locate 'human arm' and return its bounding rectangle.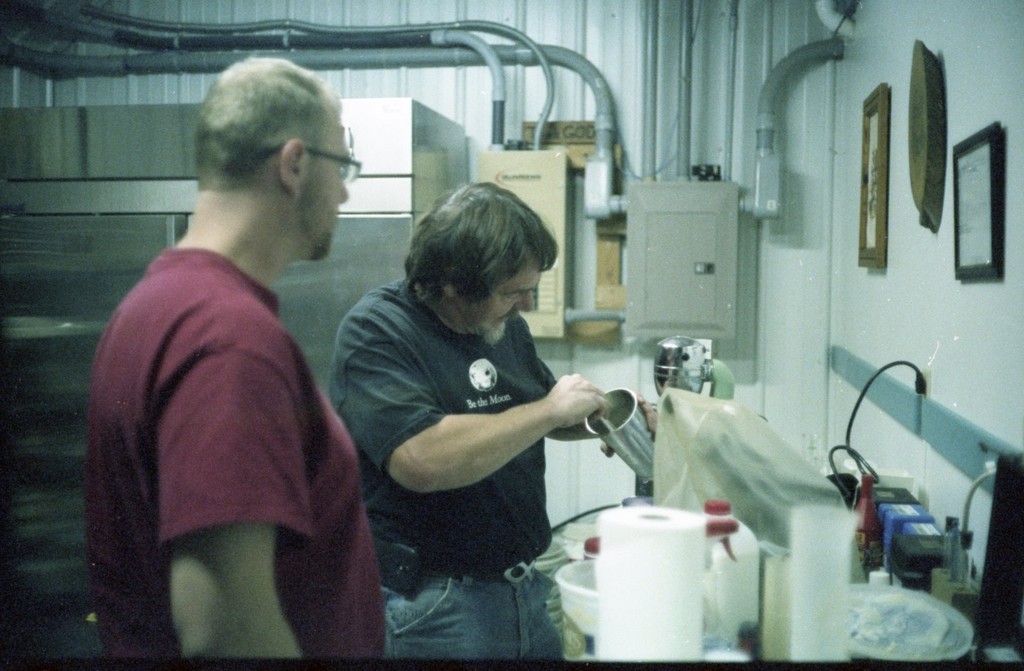
bbox(167, 340, 321, 665).
